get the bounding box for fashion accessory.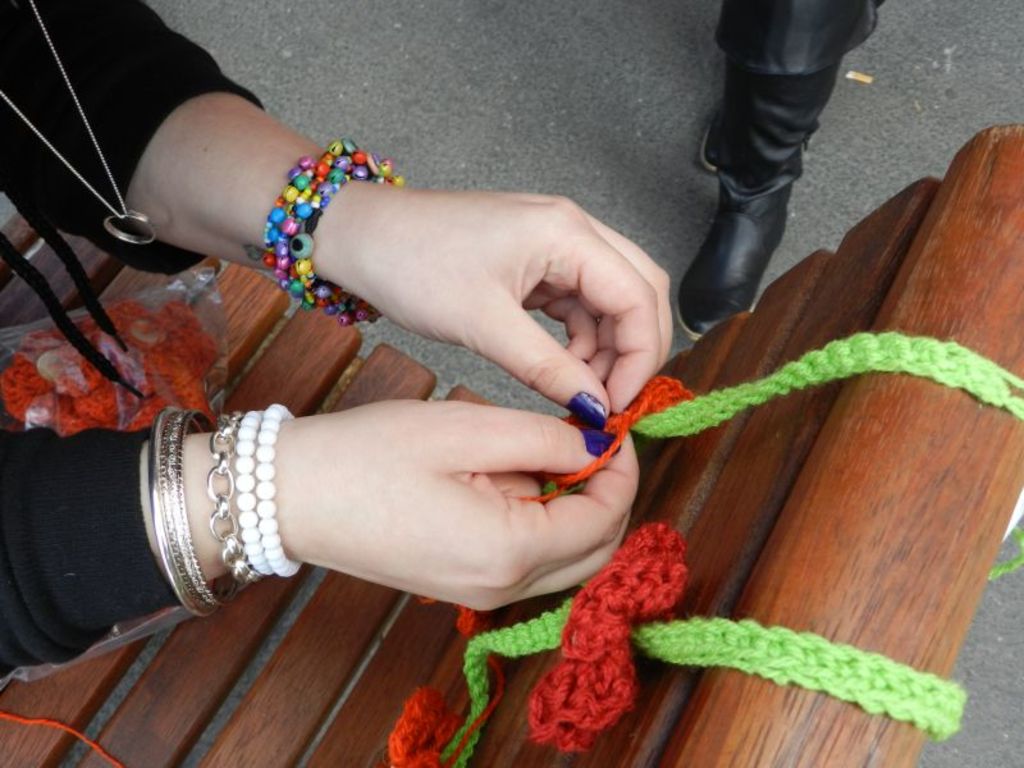
locate(0, 0, 159, 247).
